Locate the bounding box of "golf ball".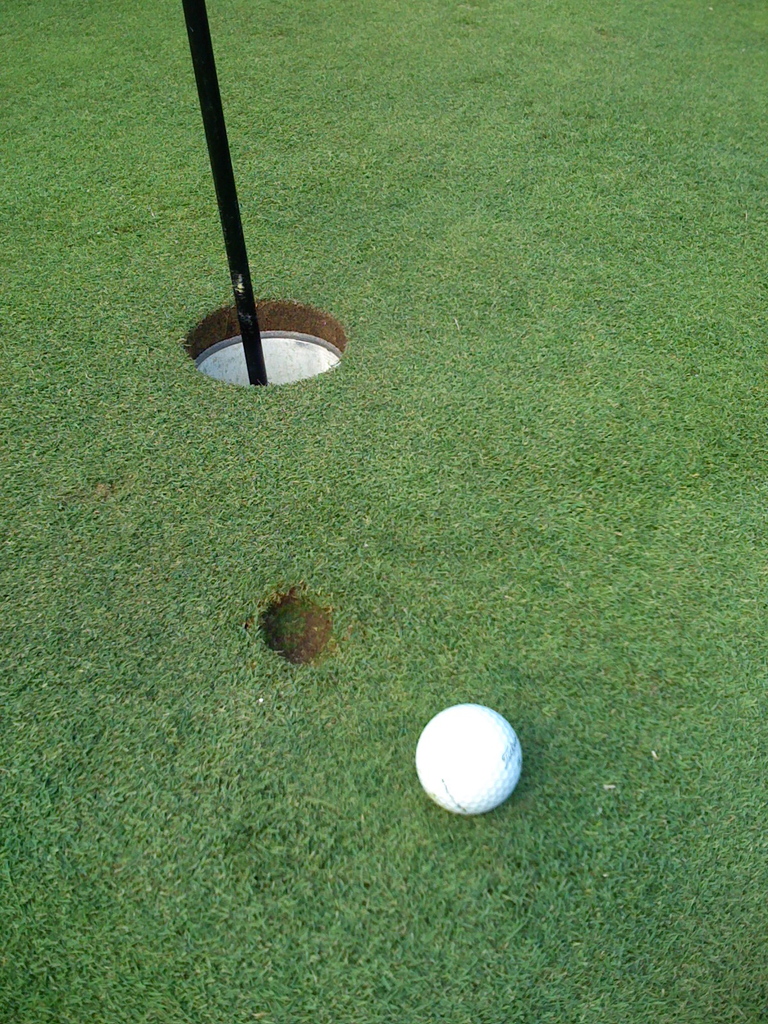
Bounding box: (x1=413, y1=705, x2=528, y2=817).
